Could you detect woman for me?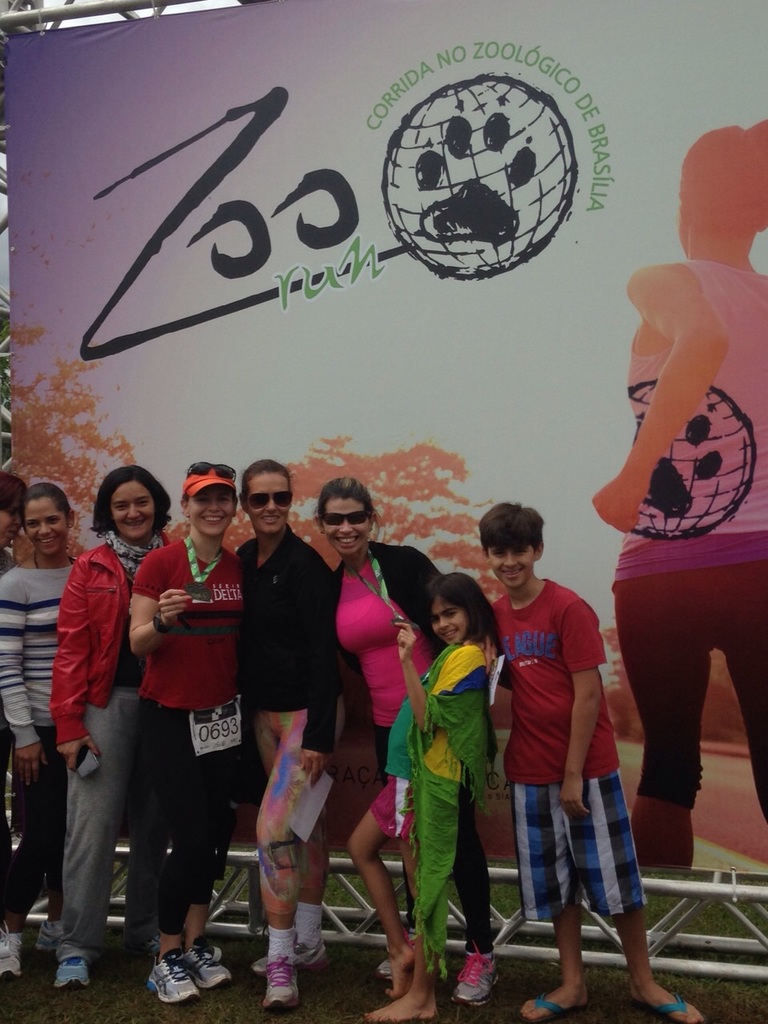
Detection result: 0/482/90/974.
